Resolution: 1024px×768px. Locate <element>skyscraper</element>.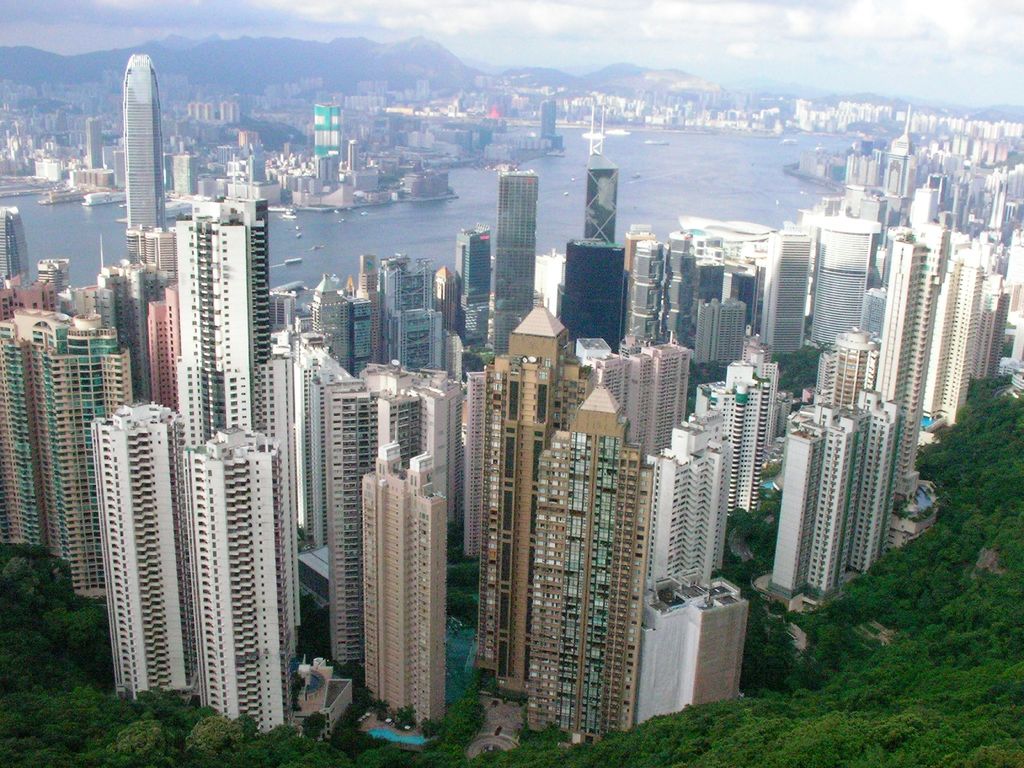
[x1=758, y1=232, x2=810, y2=360].
